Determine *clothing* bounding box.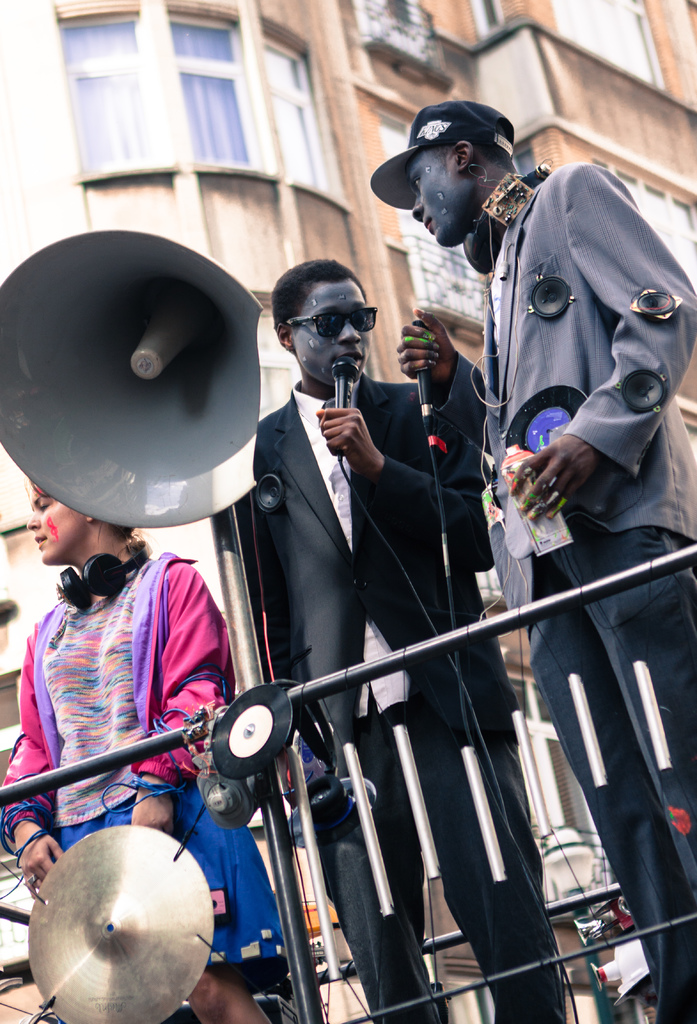
Determined: pyautogui.locateOnScreen(234, 358, 568, 1023).
